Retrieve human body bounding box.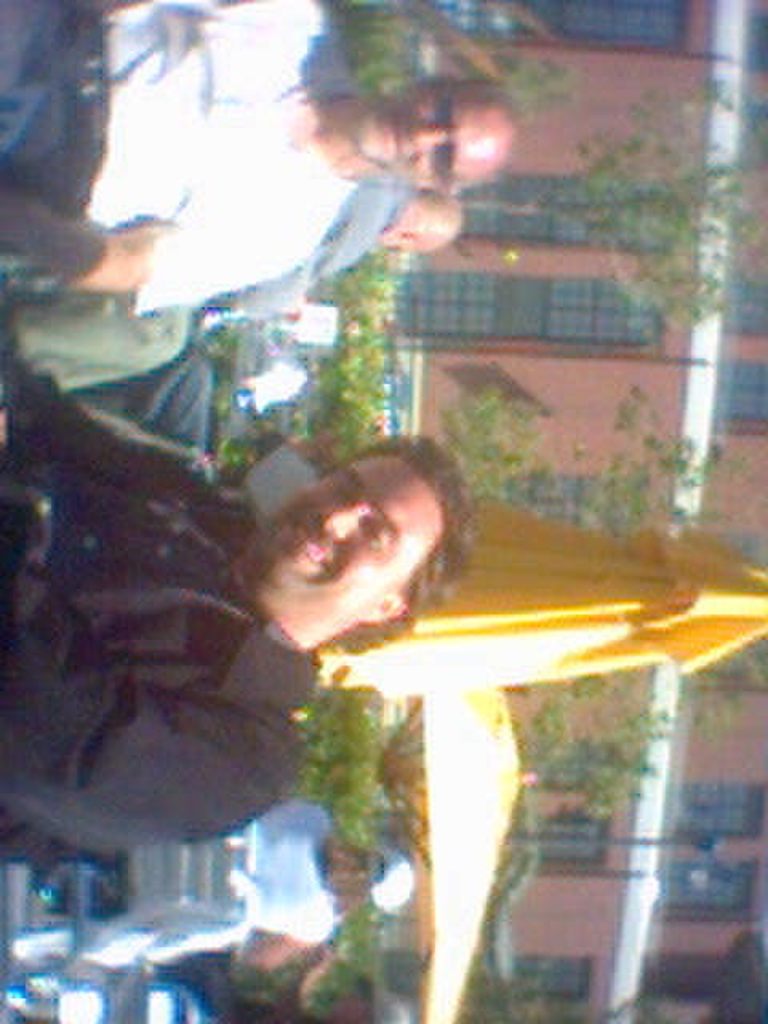
Bounding box: 0/346/483/846.
